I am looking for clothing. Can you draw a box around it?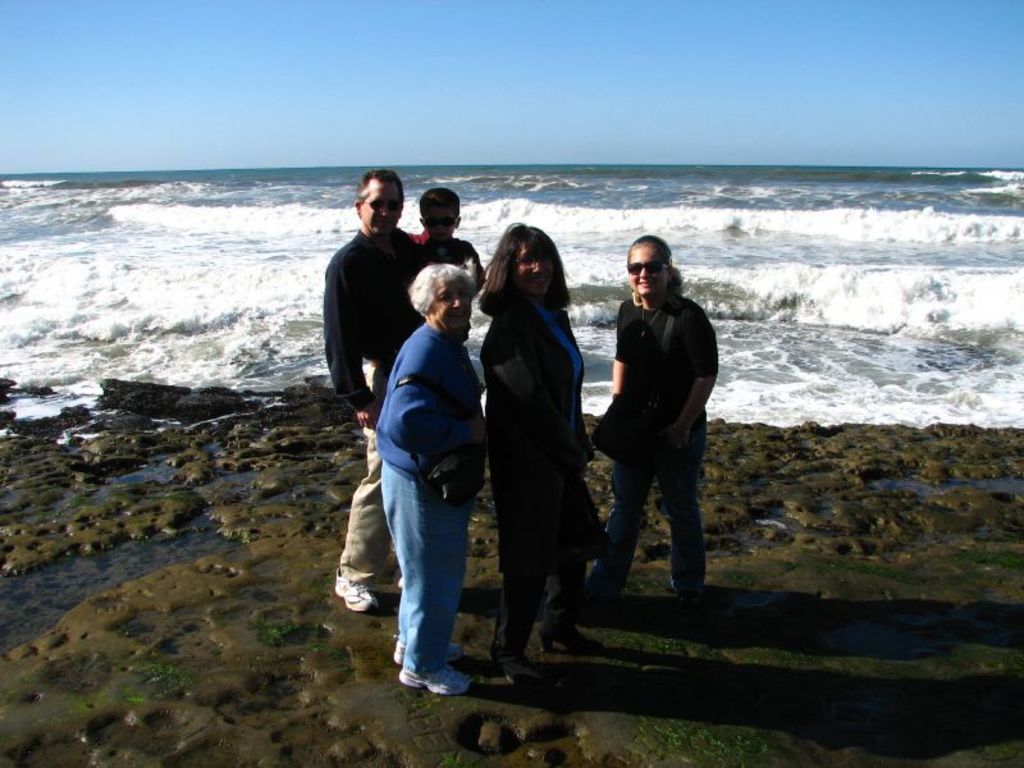
Sure, the bounding box is [left=371, top=300, right=486, bottom=686].
